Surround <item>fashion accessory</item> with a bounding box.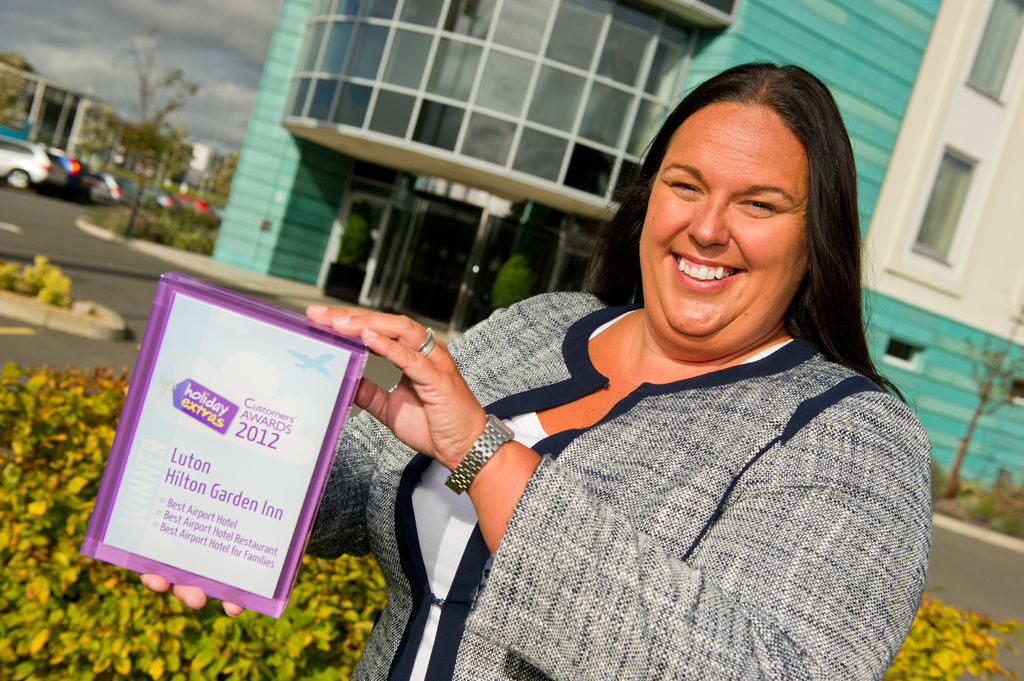
l=417, t=326, r=436, b=360.
